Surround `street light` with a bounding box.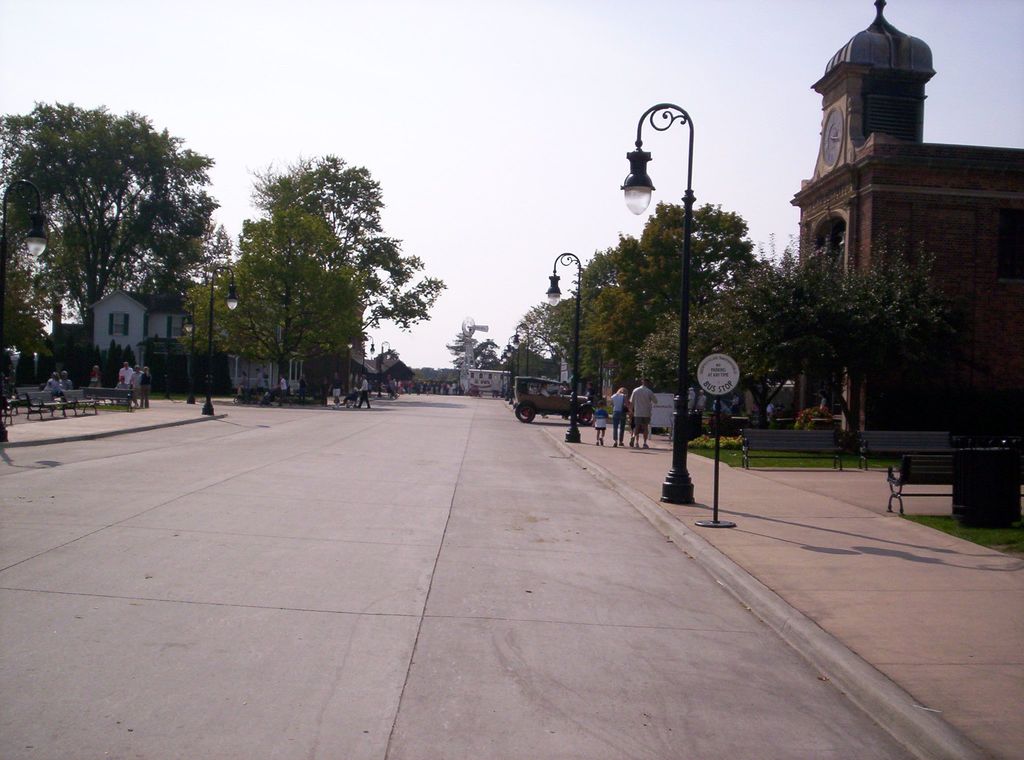
<box>206,257,243,416</box>.
